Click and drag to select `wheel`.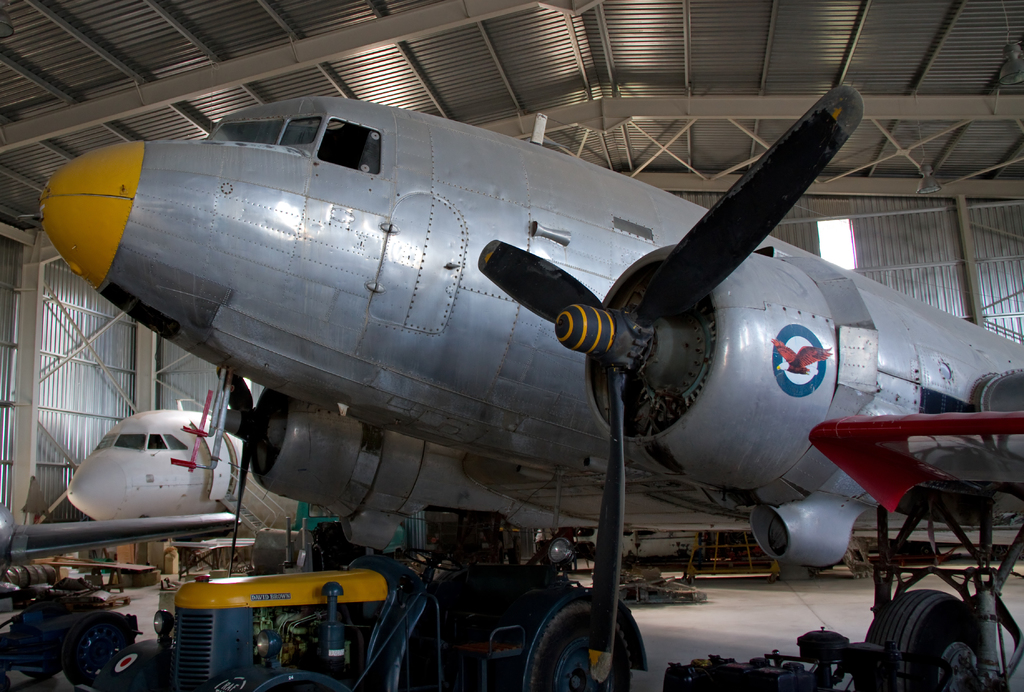
Selection: 859 586 993 691.
